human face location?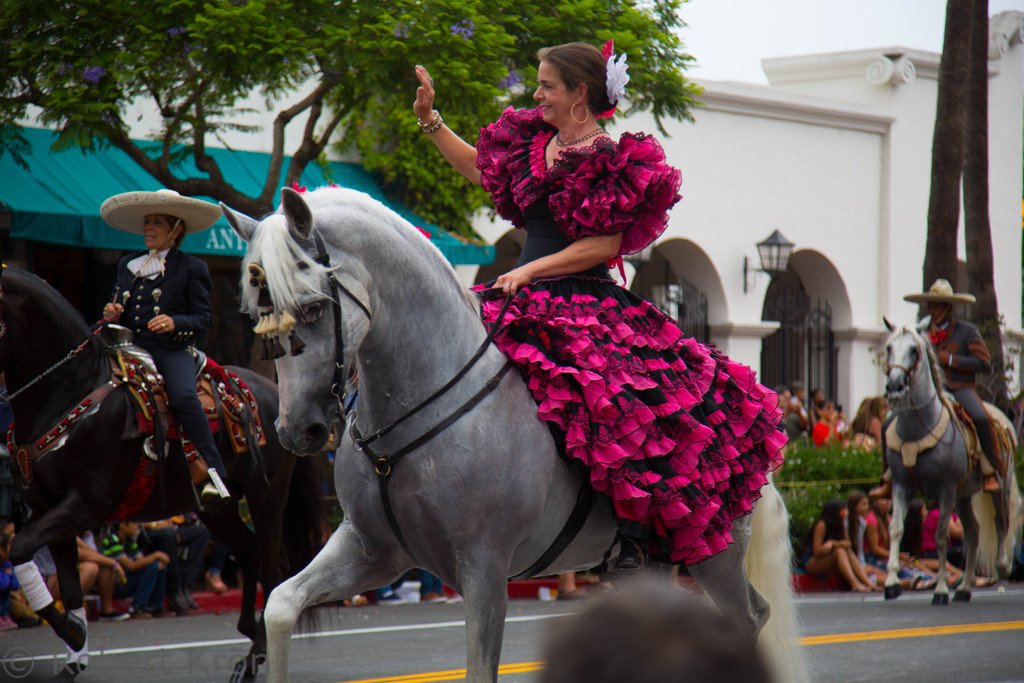
BBox(536, 61, 572, 120)
